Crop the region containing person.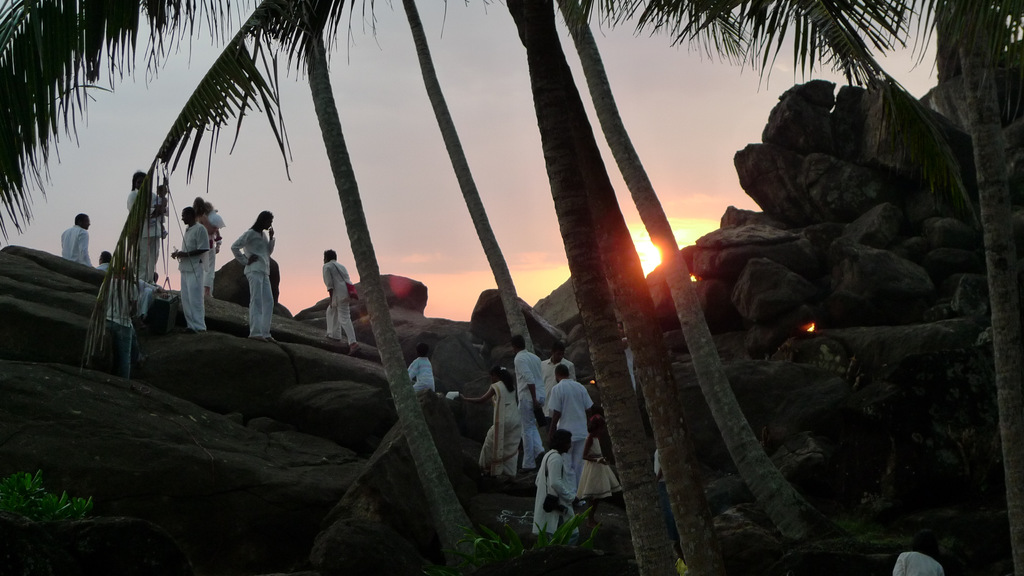
Crop region: select_region(406, 340, 438, 396).
